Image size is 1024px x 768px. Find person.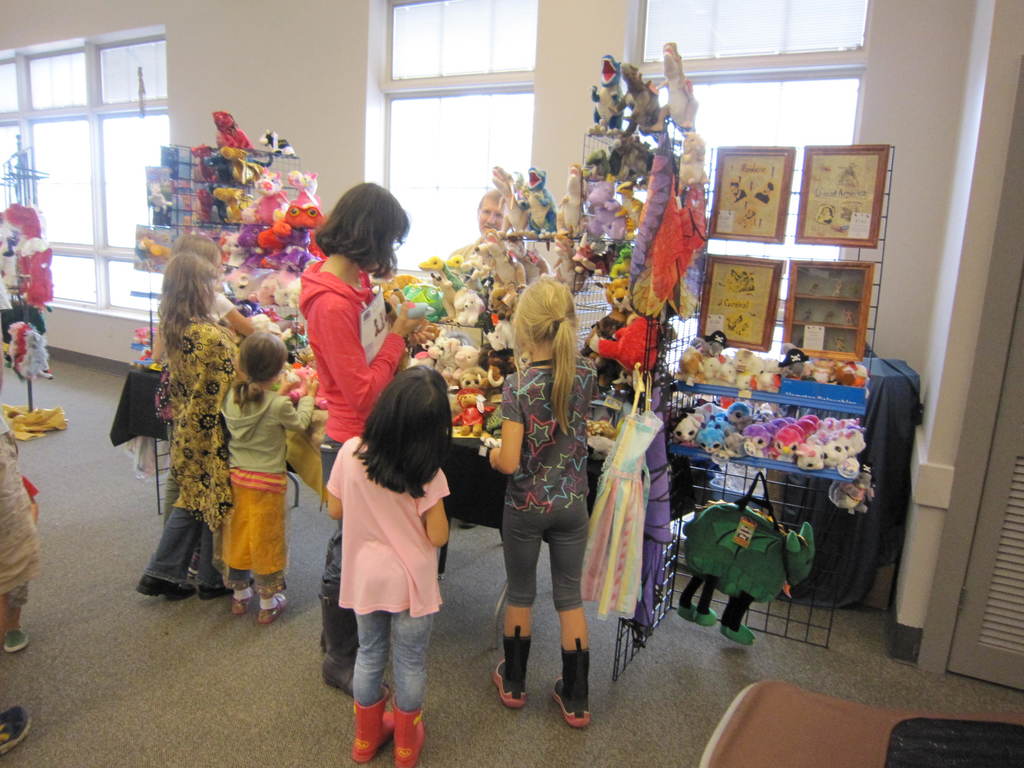
[left=445, top=188, right=554, bottom=282].
